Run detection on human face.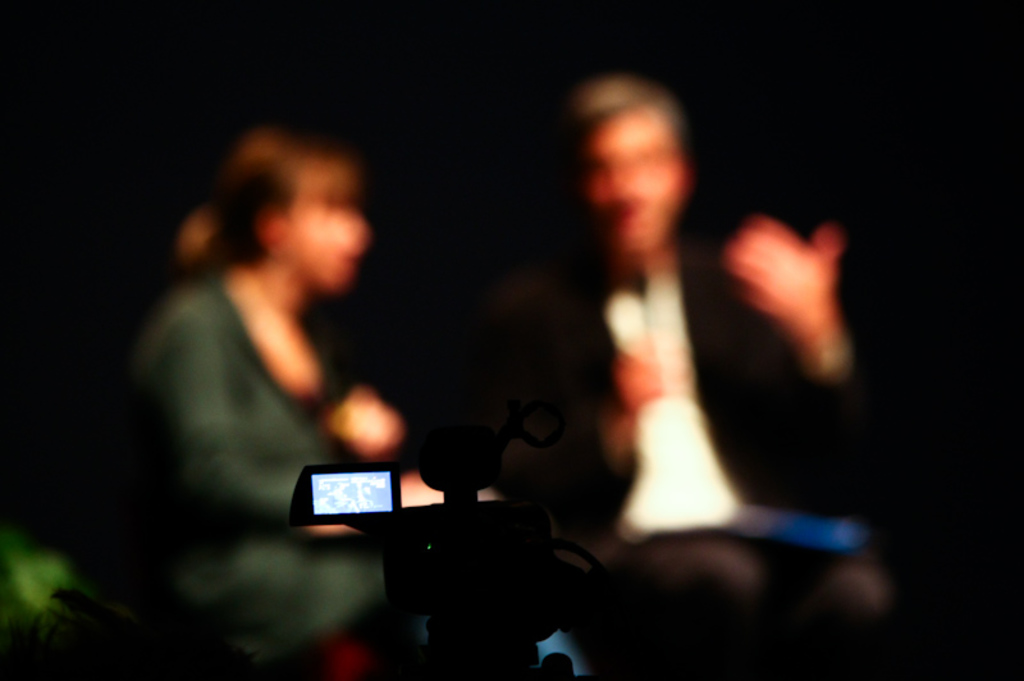
Result: 287 170 366 288.
